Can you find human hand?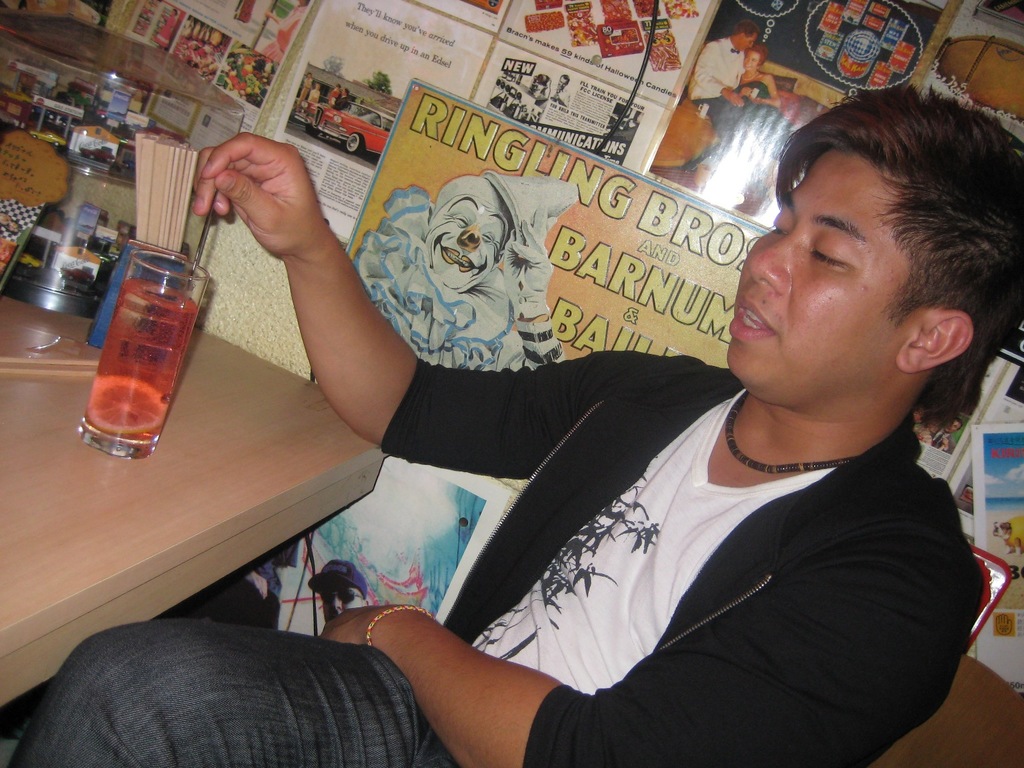
Yes, bounding box: {"x1": 317, "y1": 599, "x2": 415, "y2": 642}.
